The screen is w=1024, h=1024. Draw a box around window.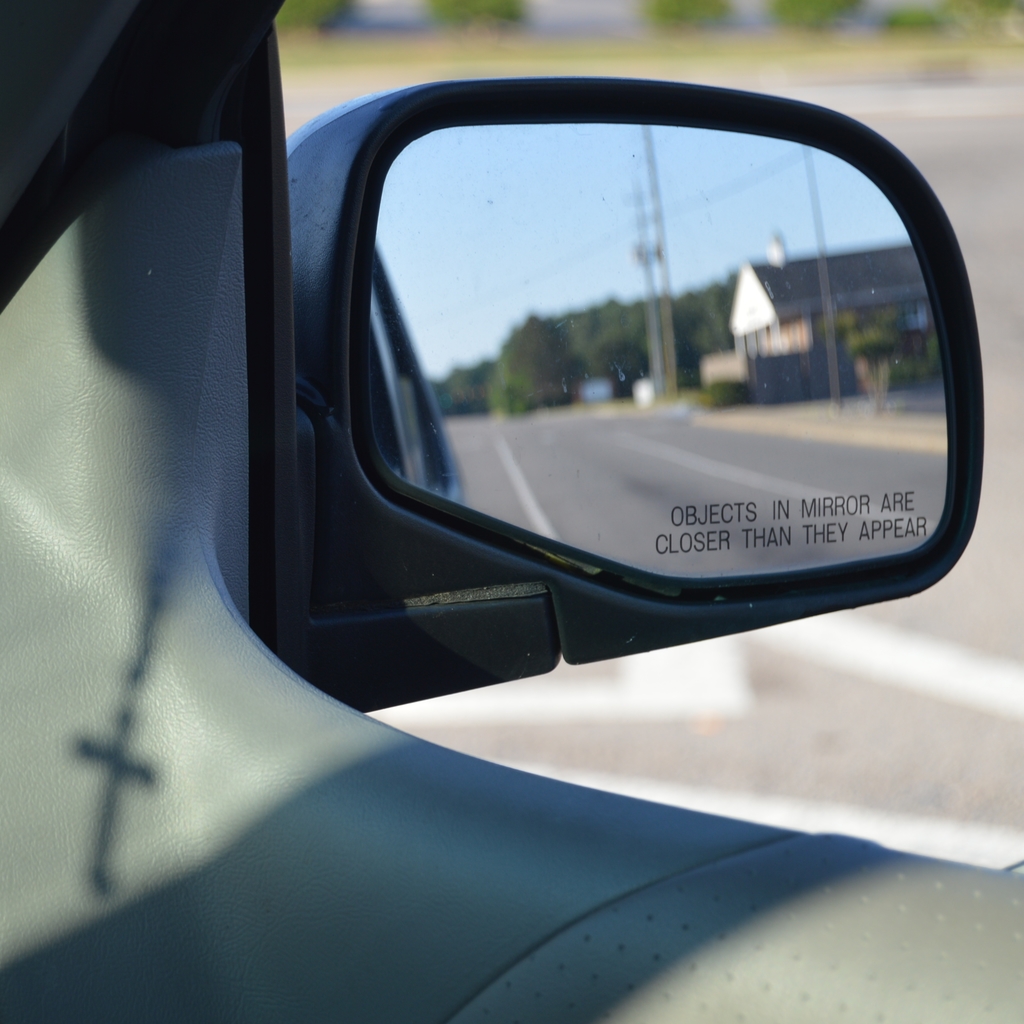
897 304 924 327.
